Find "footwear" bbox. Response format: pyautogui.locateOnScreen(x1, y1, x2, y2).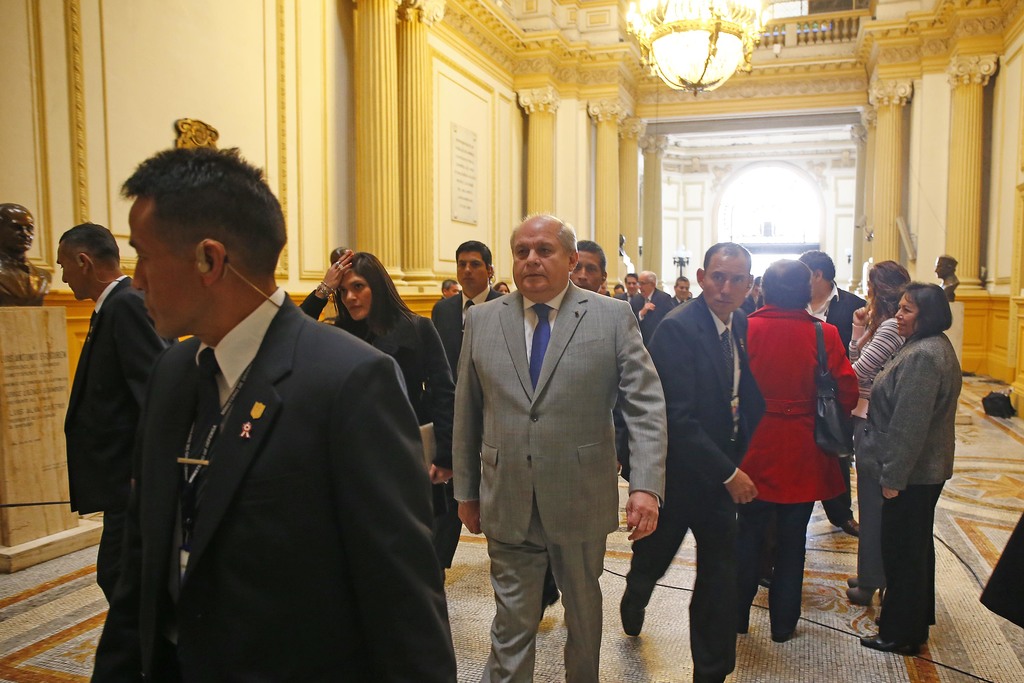
pyautogui.locateOnScreen(762, 571, 771, 584).
